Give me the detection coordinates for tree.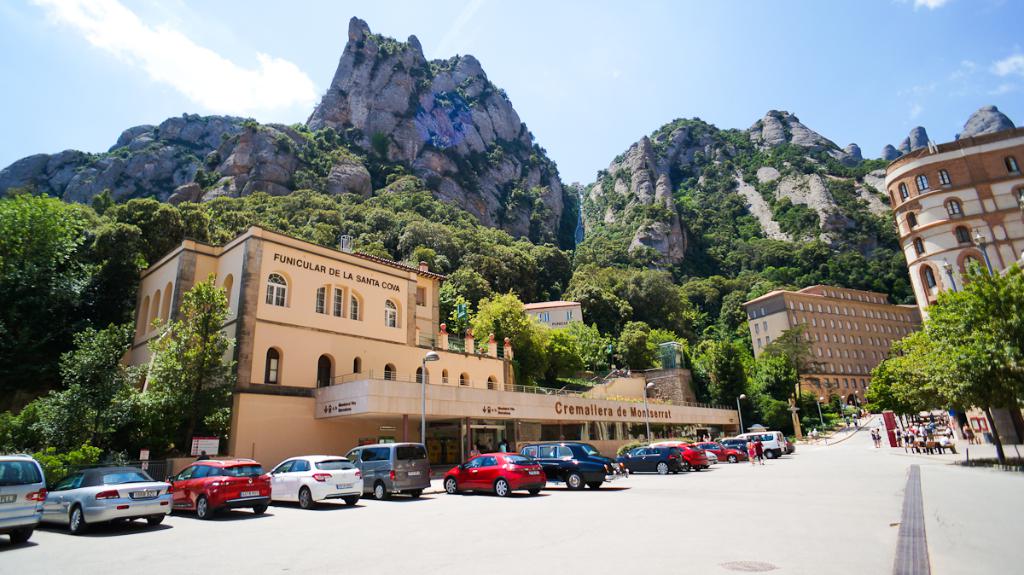
{"left": 571, "top": 171, "right": 665, "bottom": 288}.
